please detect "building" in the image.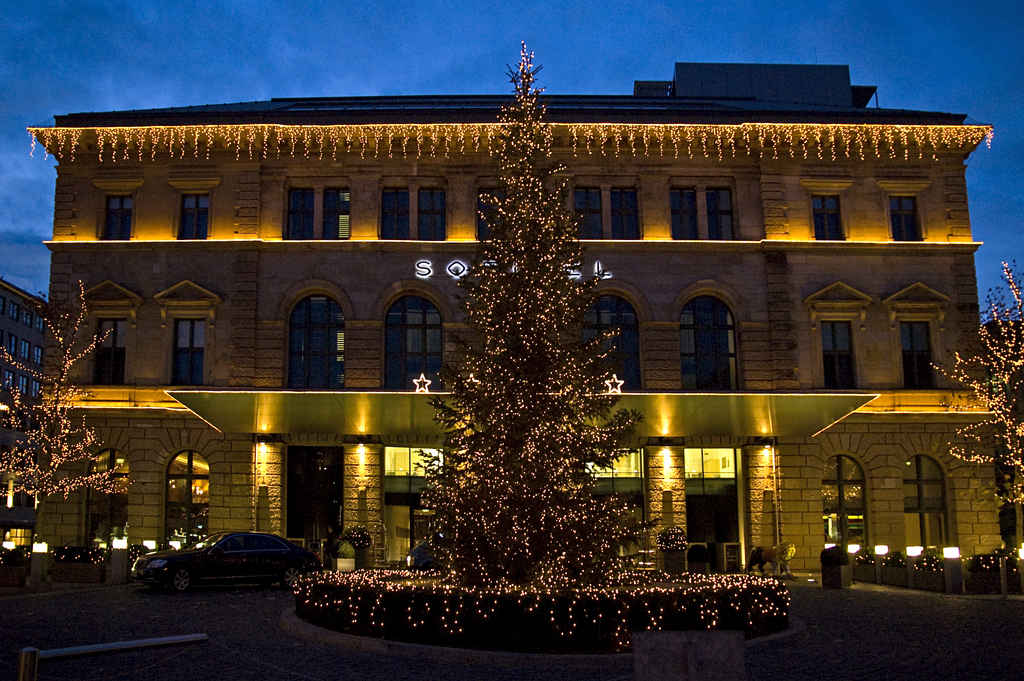
detection(23, 62, 1023, 597).
